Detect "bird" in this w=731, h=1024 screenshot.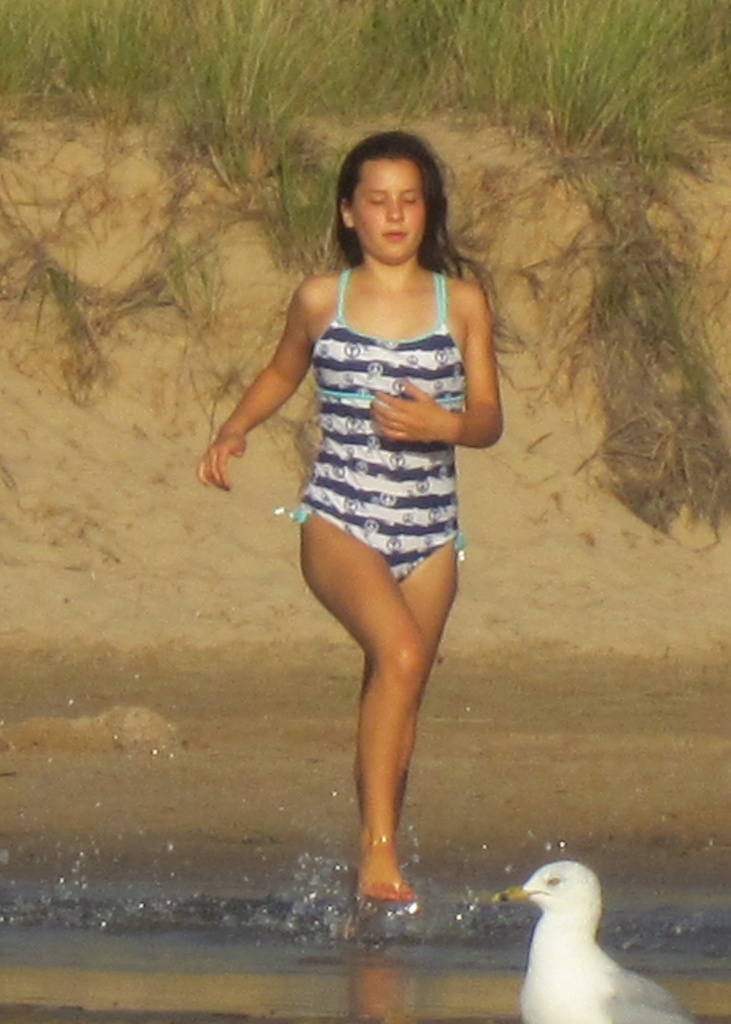
Detection: detection(506, 869, 682, 1011).
